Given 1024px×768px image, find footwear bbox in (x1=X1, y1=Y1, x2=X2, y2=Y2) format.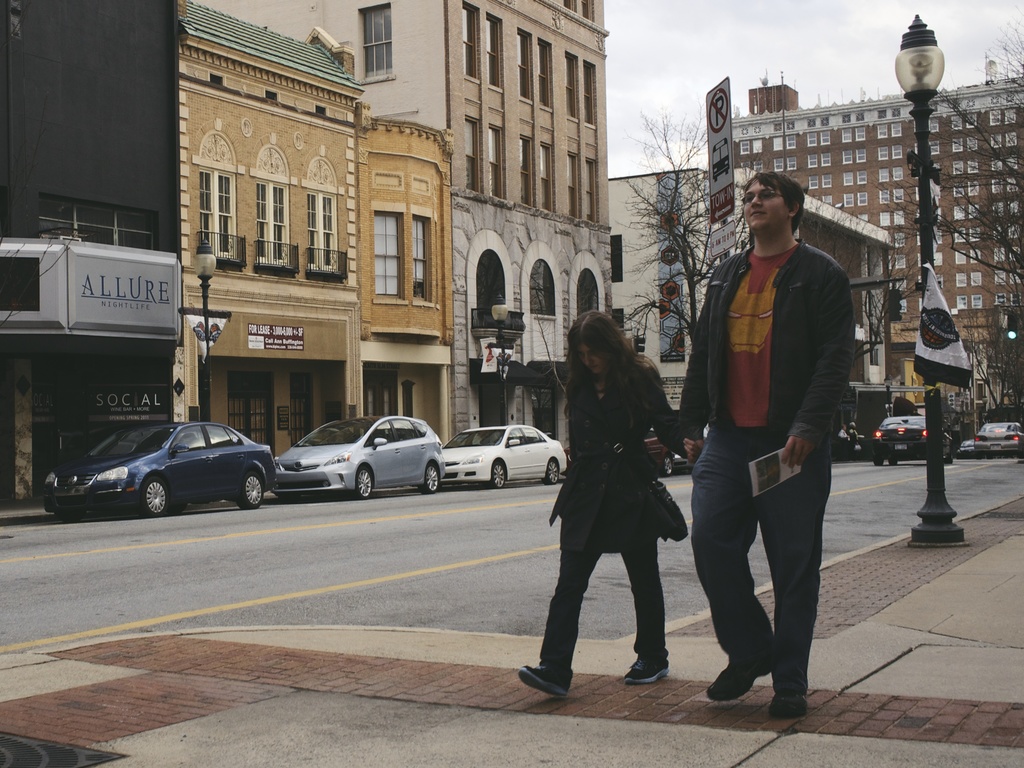
(x1=512, y1=658, x2=566, y2=700).
